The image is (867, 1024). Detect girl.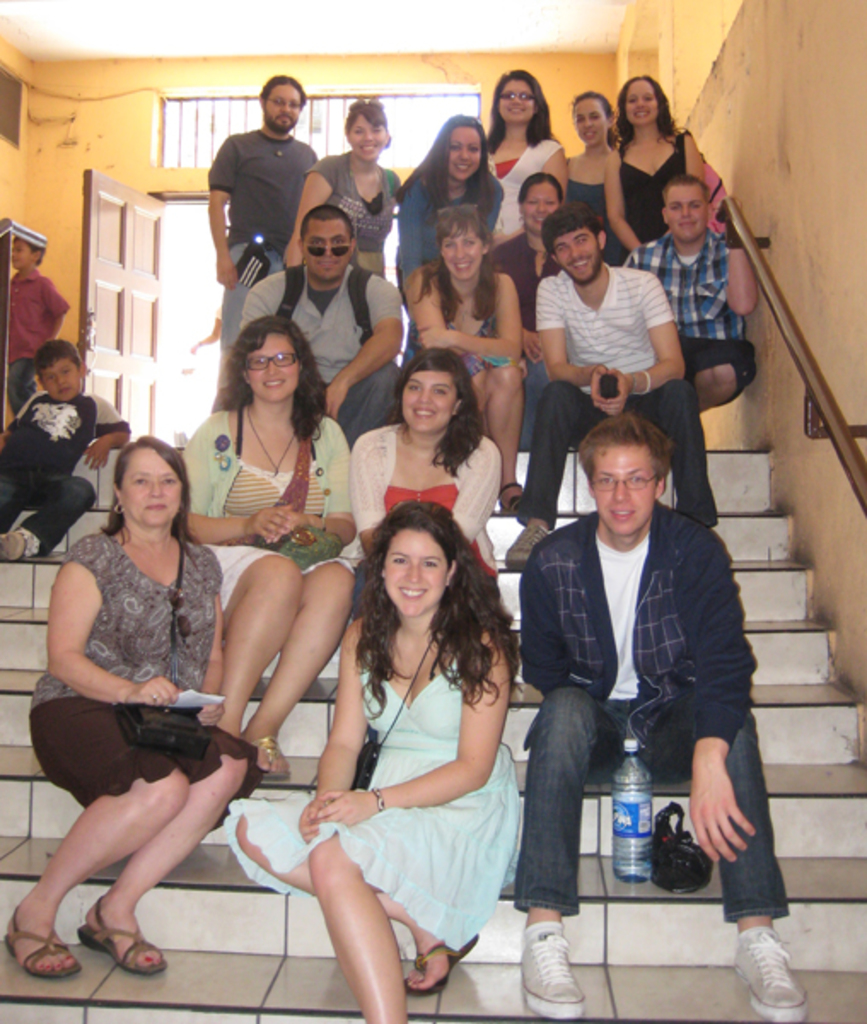
Detection: rect(560, 84, 614, 242).
